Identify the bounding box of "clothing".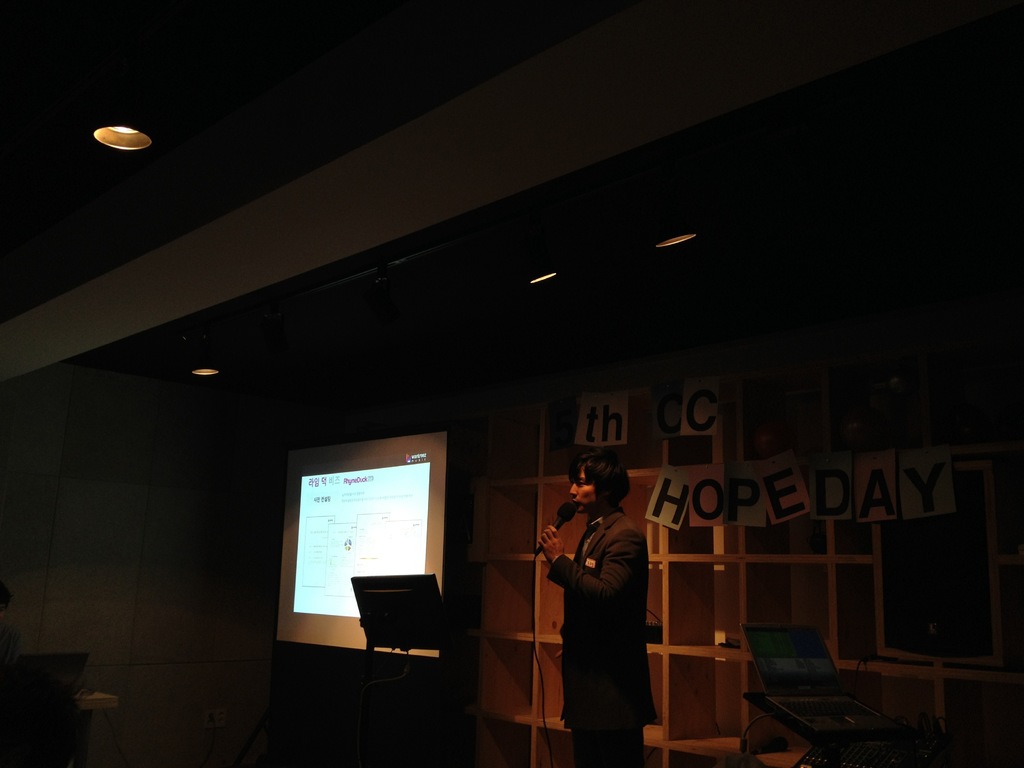
[x1=540, y1=490, x2=669, y2=744].
